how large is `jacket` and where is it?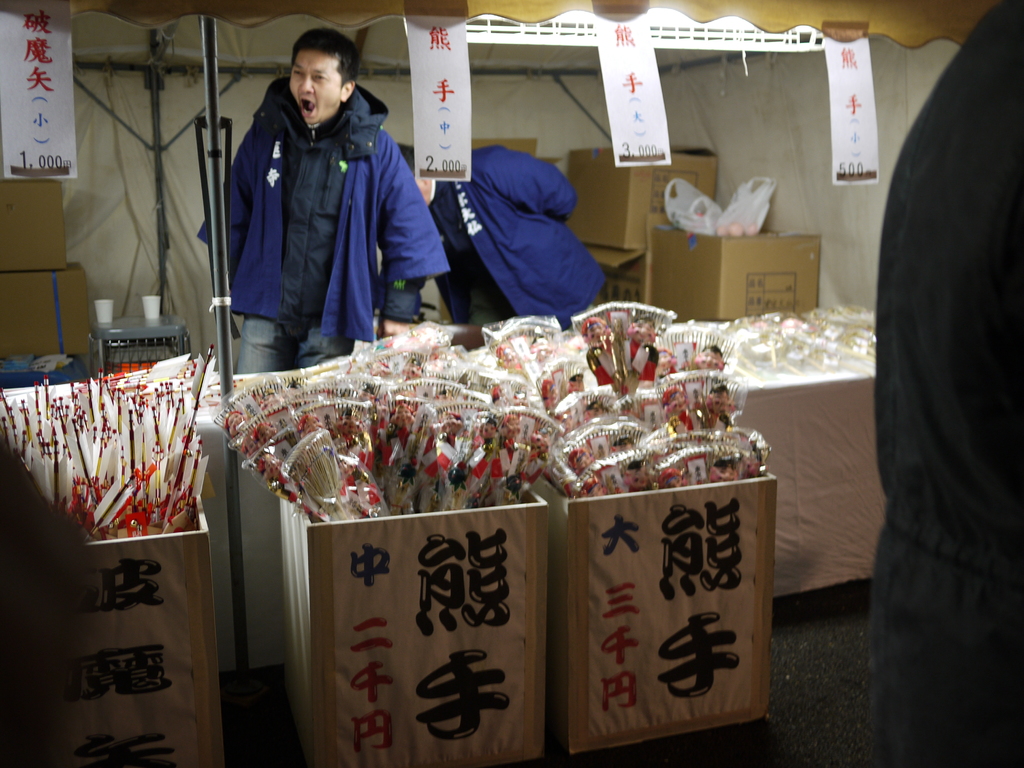
Bounding box: {"x1": 202, "y1": 76, "x2": 441, "y2": 353}.
